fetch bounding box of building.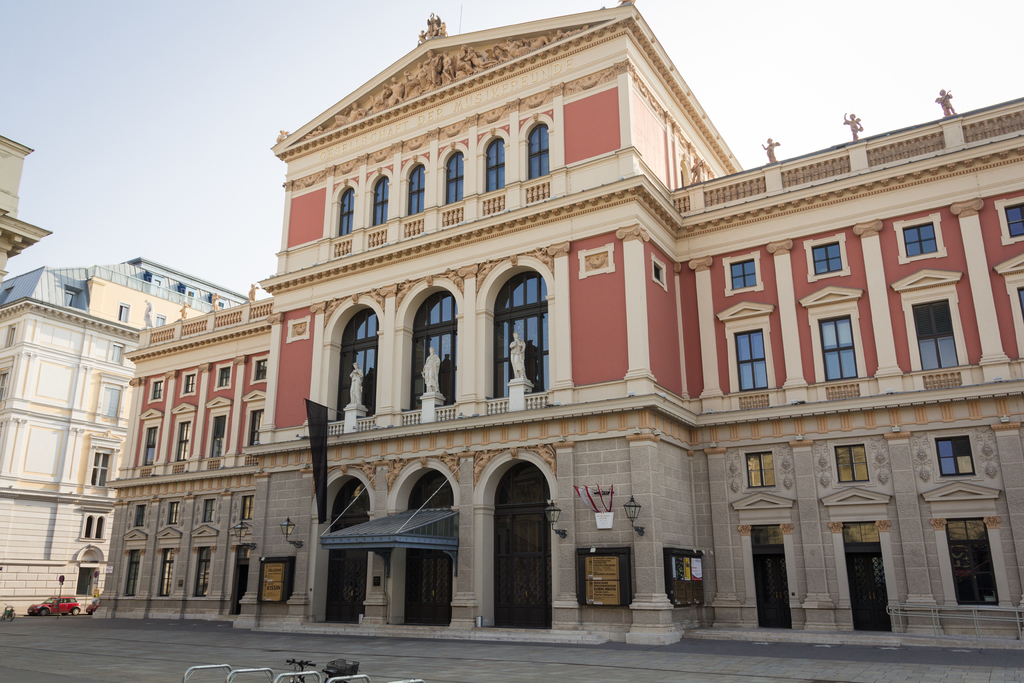
Bbox: detection(0, 254, 249, 618).
